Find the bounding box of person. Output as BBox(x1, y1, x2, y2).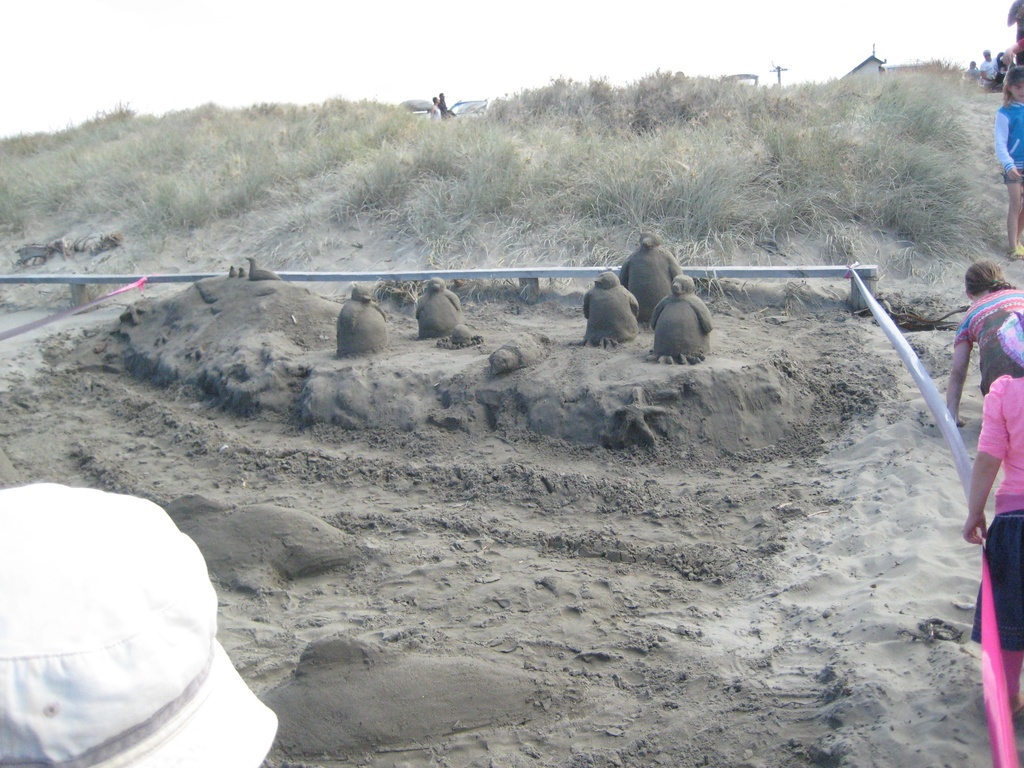
BBox(941, 259, 1023, 424).
